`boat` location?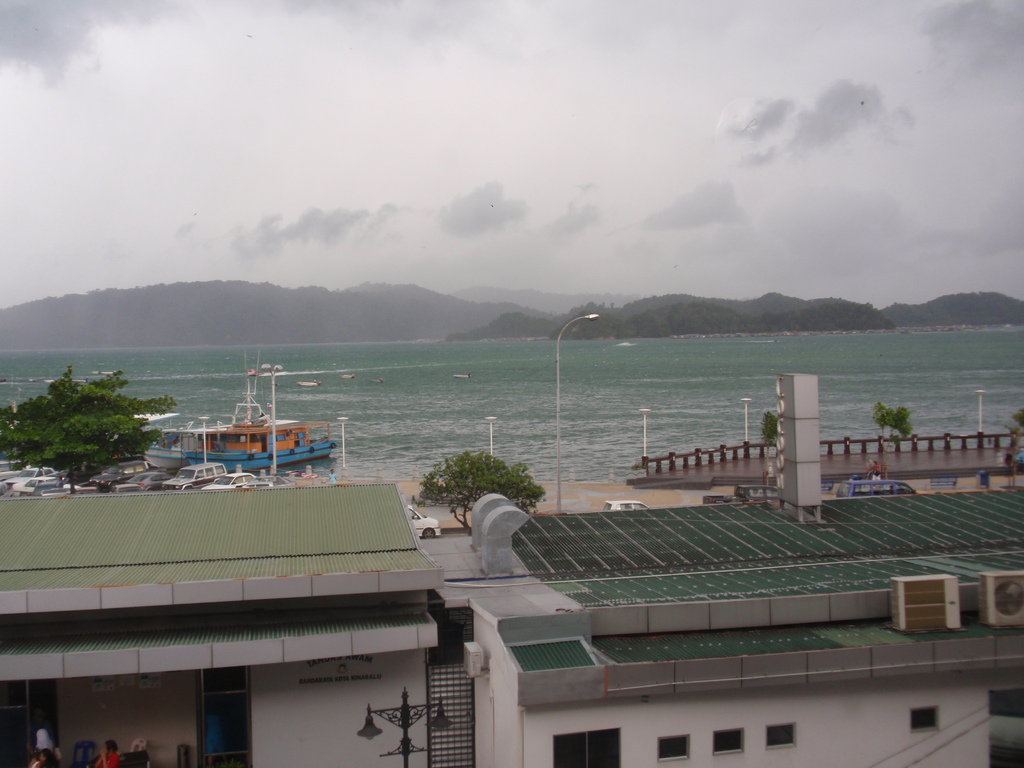
456,374,471,378
